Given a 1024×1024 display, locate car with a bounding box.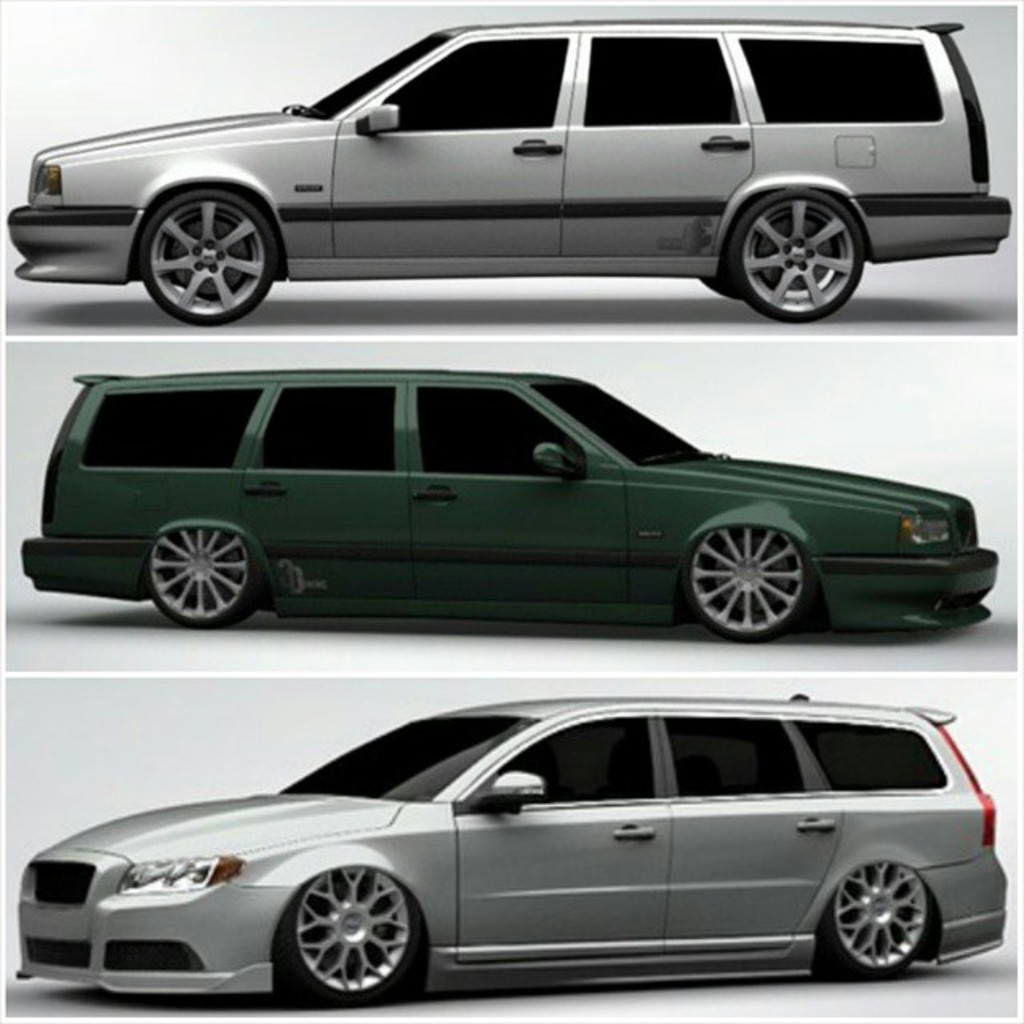
Located: [x1=19, y1=358, x2=995, y2=645].
